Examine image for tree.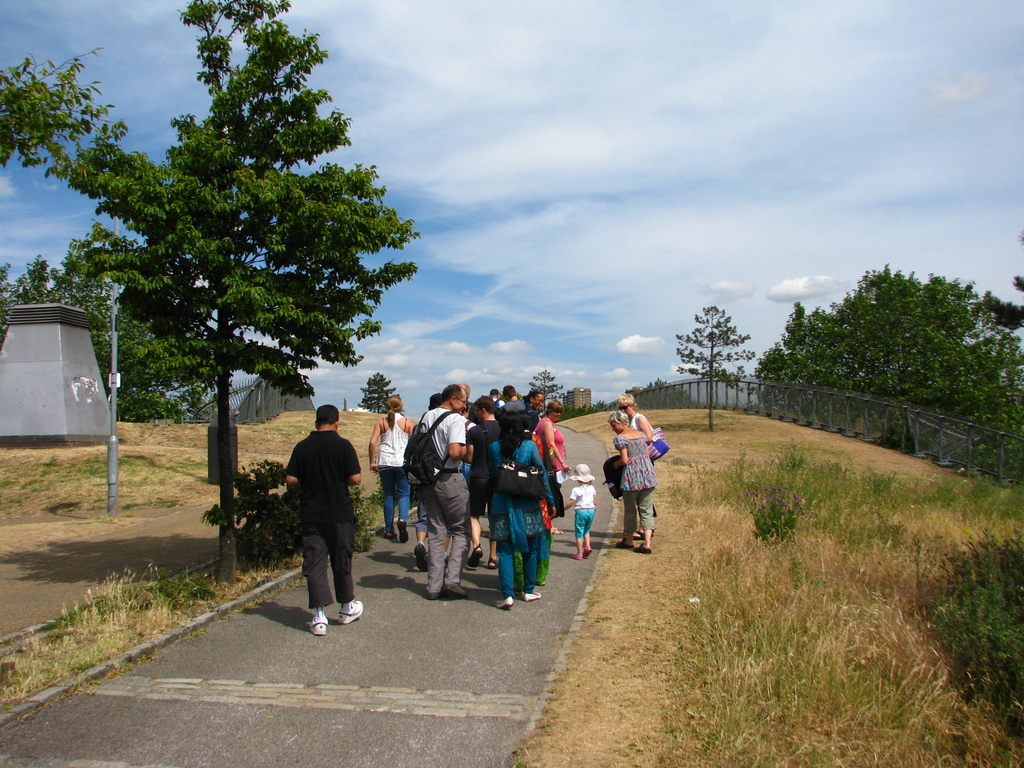
Examination result: crop(0, 0, 428, 590).
